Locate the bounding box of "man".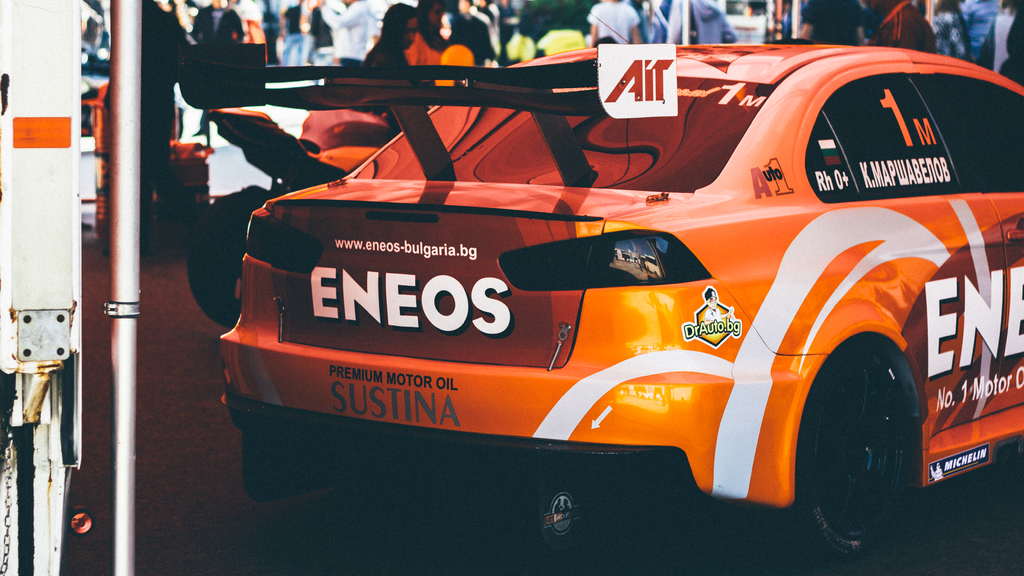
Bounding box: {"x1": 319, "y1": 3, "x2": 368, "y2": 64}.
